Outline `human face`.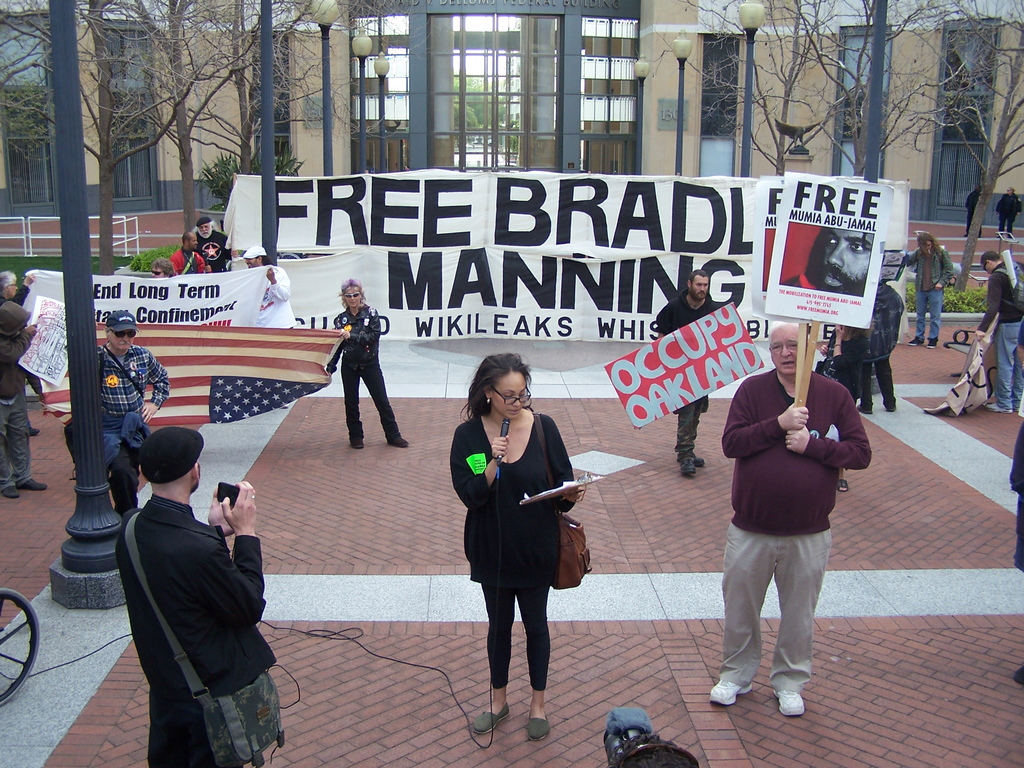
Outline: detection(188, 234, 200, 250).
